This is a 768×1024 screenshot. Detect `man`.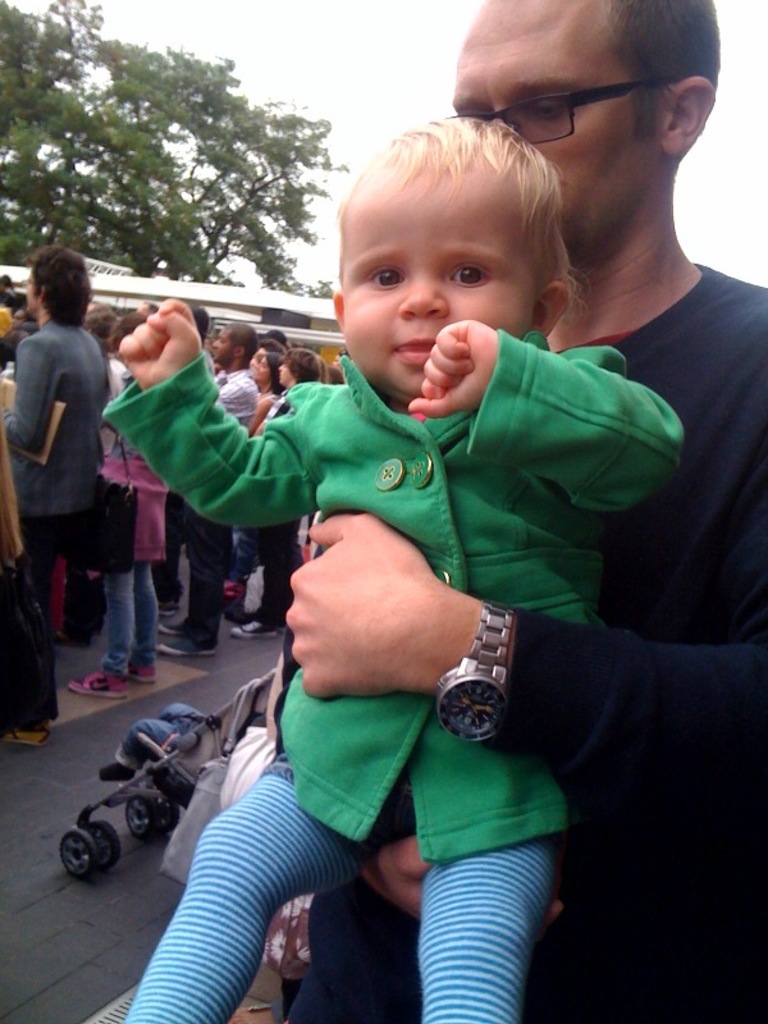
(460,0,767,1012).
